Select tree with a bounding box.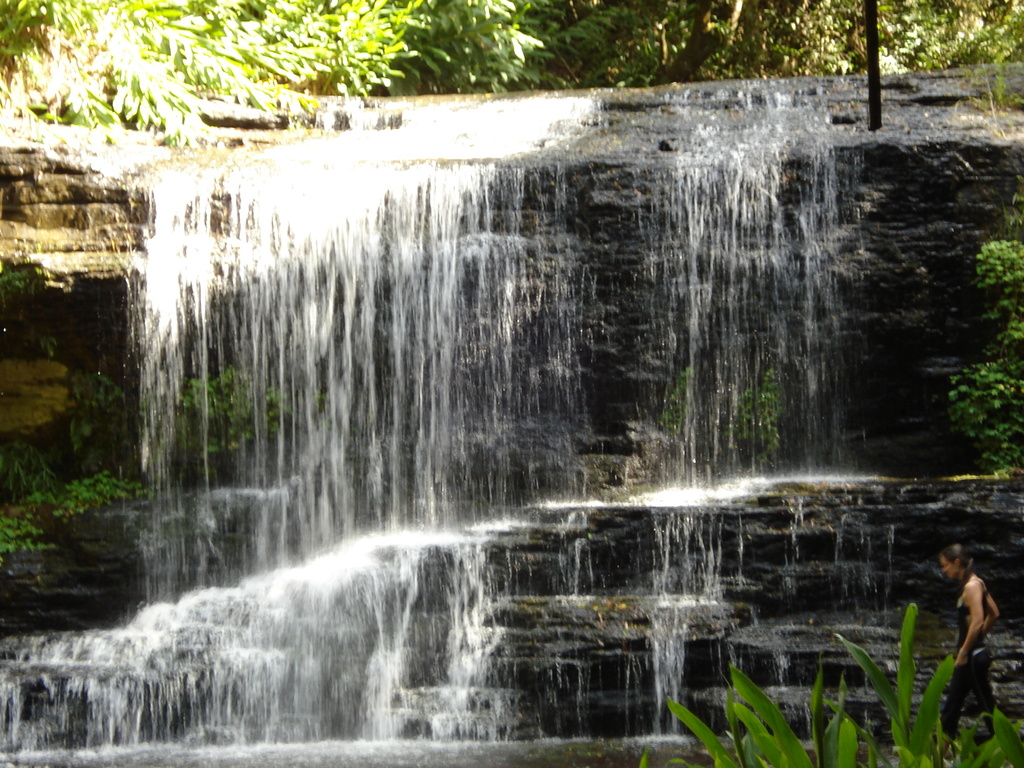
<bbox>509, 0, 1023, 86</bbox>.
